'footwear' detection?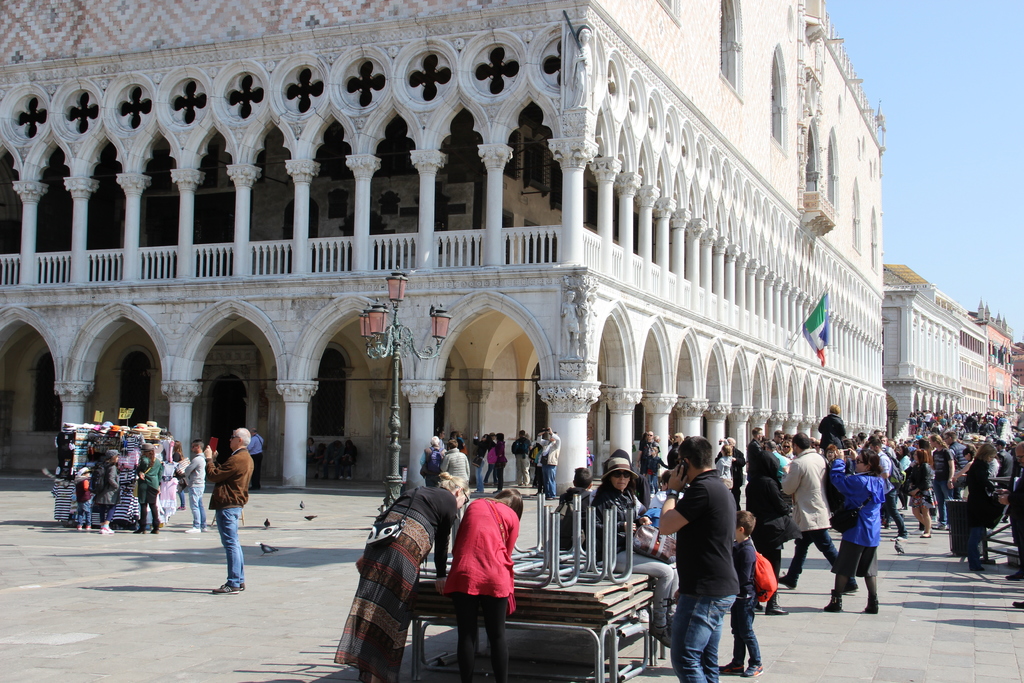
region(214, 573, 238, 593)
